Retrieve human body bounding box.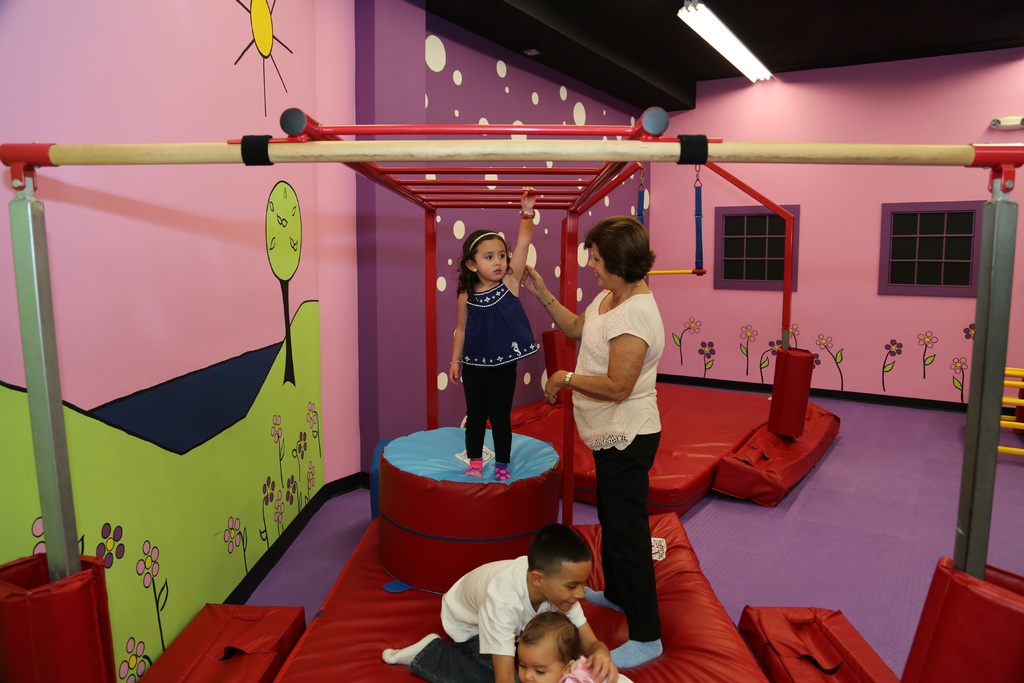
Bounding box: x1=524 y1=217 x2=664 y2=682.
